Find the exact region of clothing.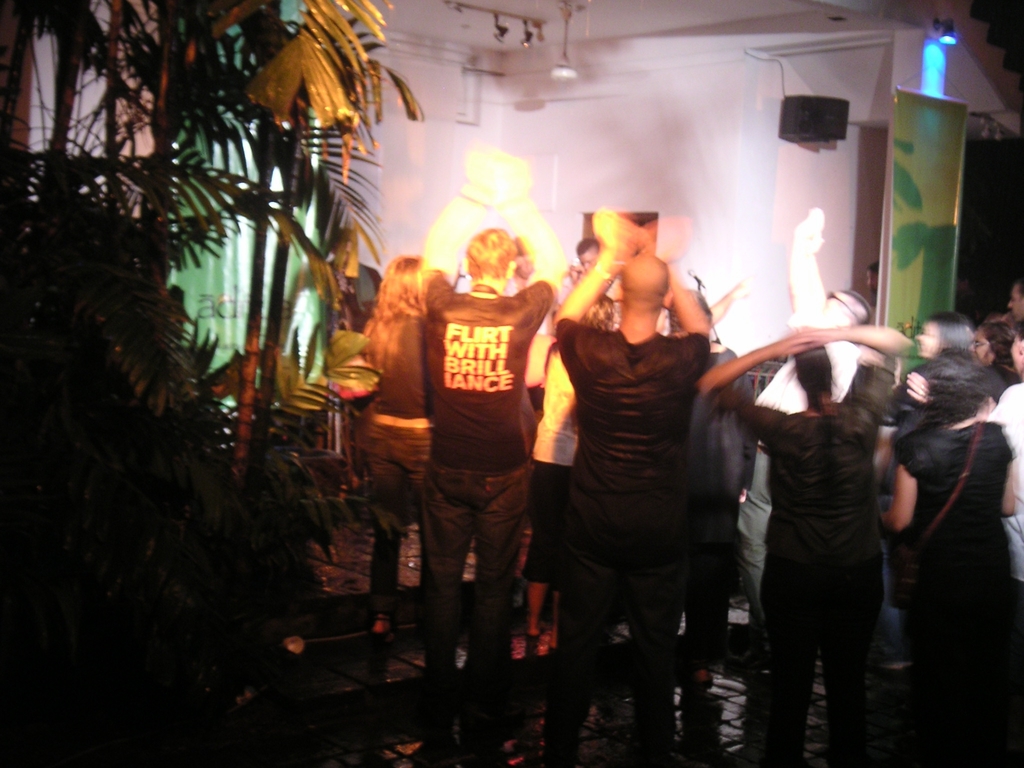
Exact region: (x1=347, y1=303, x2=434, y2=647).
